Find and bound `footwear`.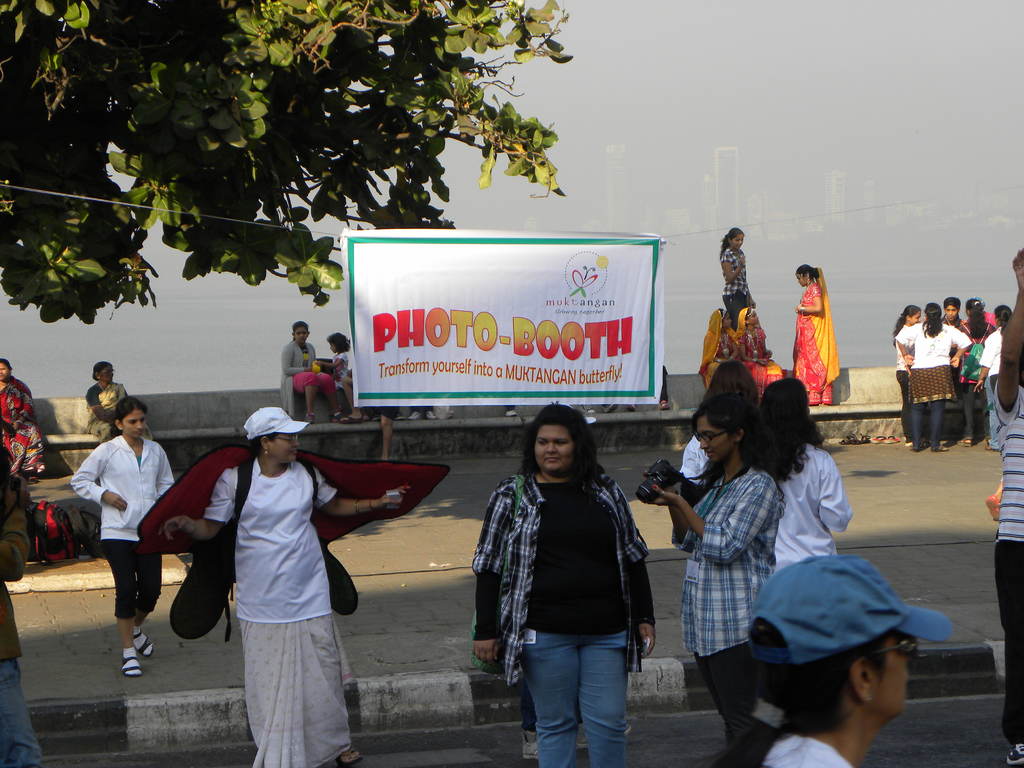
Bound: bbox(523, 728, 541, 759).
